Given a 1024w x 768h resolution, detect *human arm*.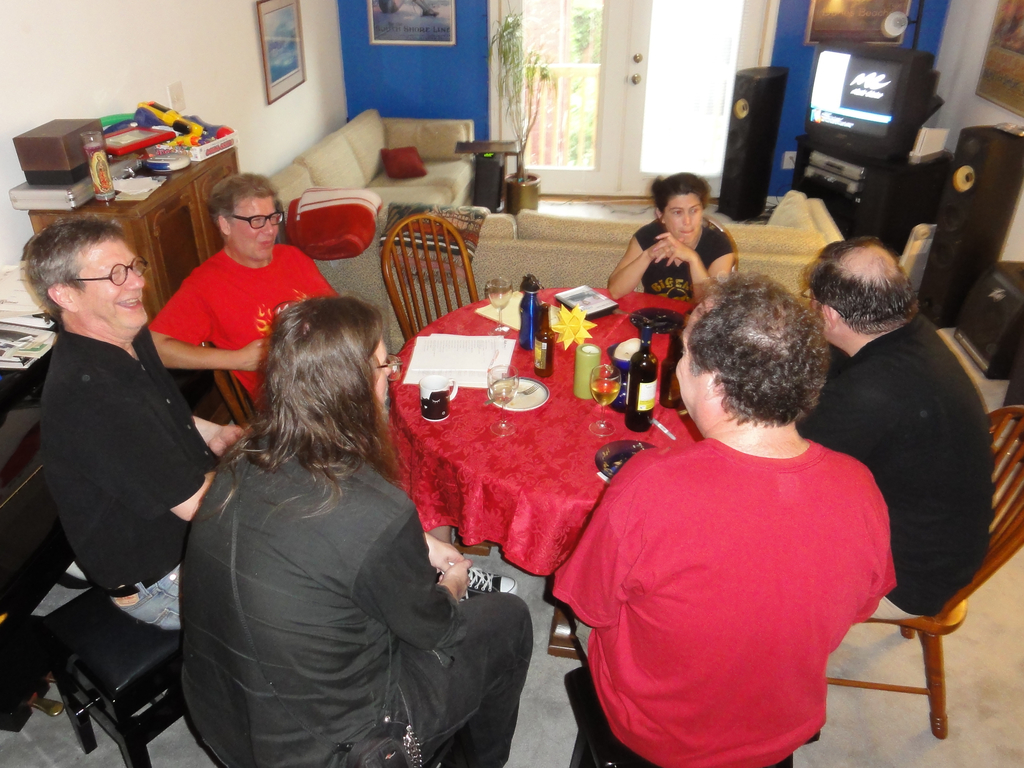
box(608, 233, 675, 299).
